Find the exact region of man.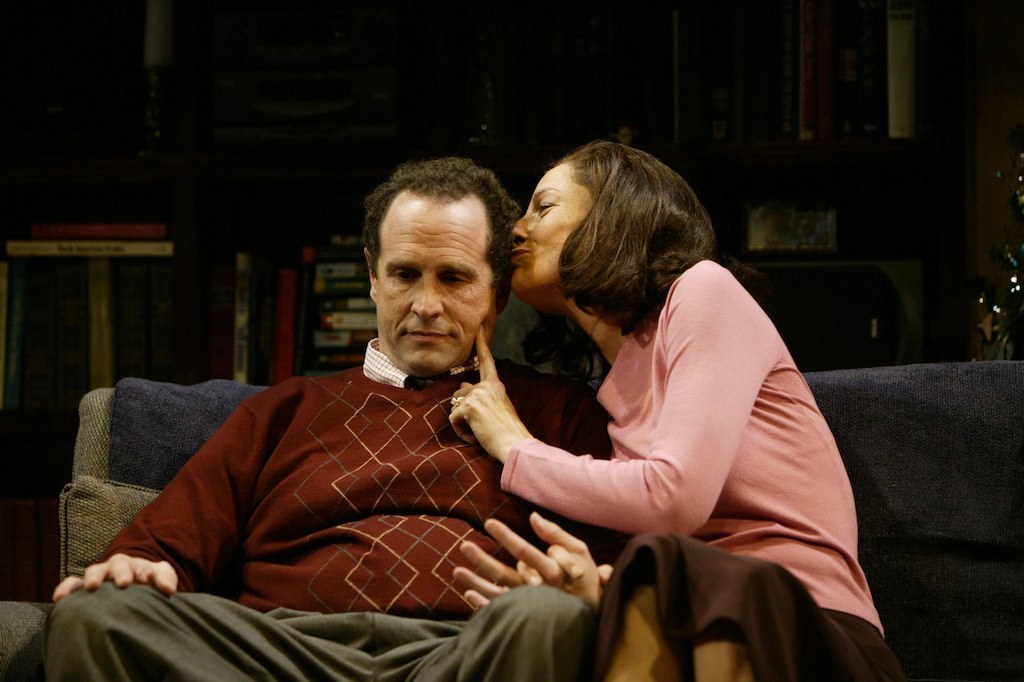
Exact region: (47, 160, 613, 680).
